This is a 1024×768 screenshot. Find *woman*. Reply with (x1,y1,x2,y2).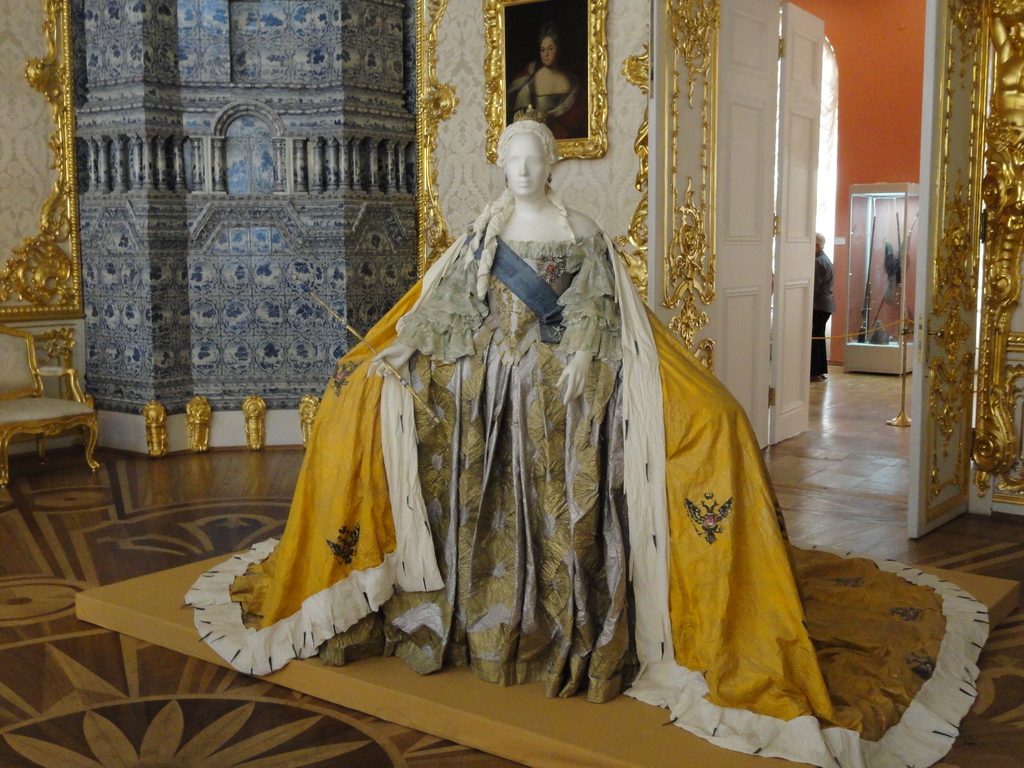
(515,28,583,135).
